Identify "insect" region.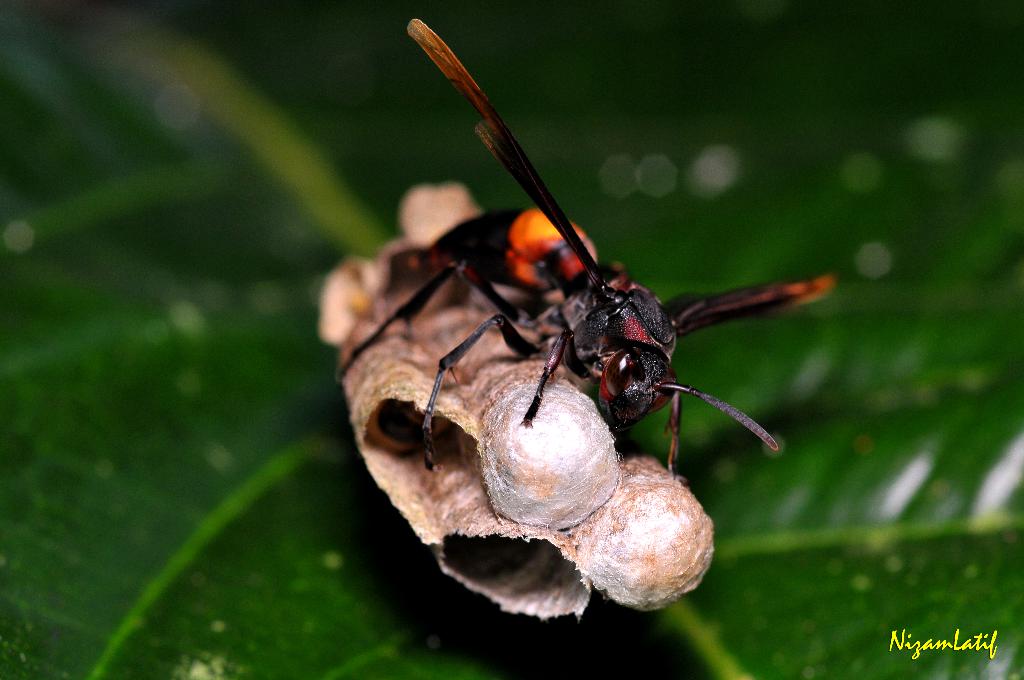
Region: locate(330, 19, 843, 484).
